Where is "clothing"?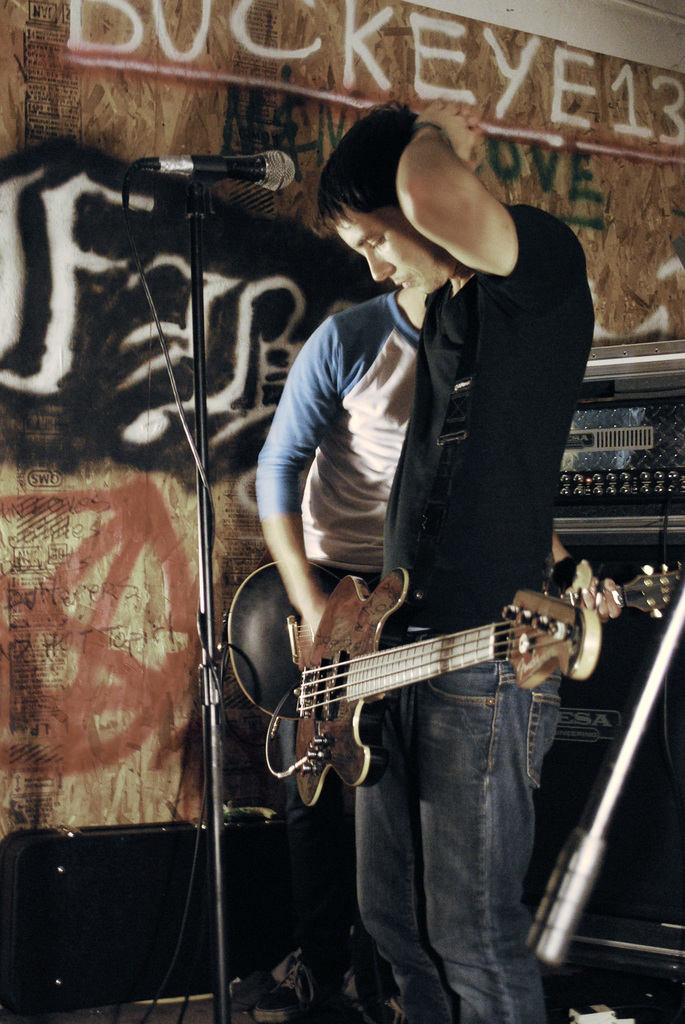
<bbox>256, 277, 422, 1023</bbox>.
